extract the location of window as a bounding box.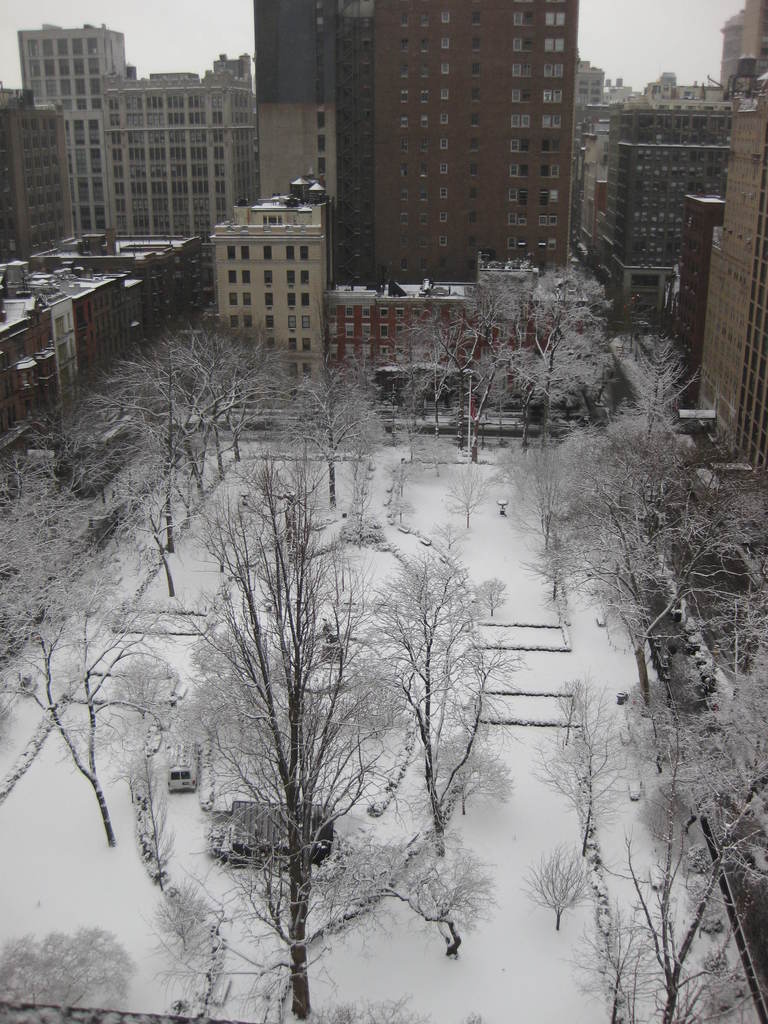
left=417, top=194, right=428, bottom=202.
